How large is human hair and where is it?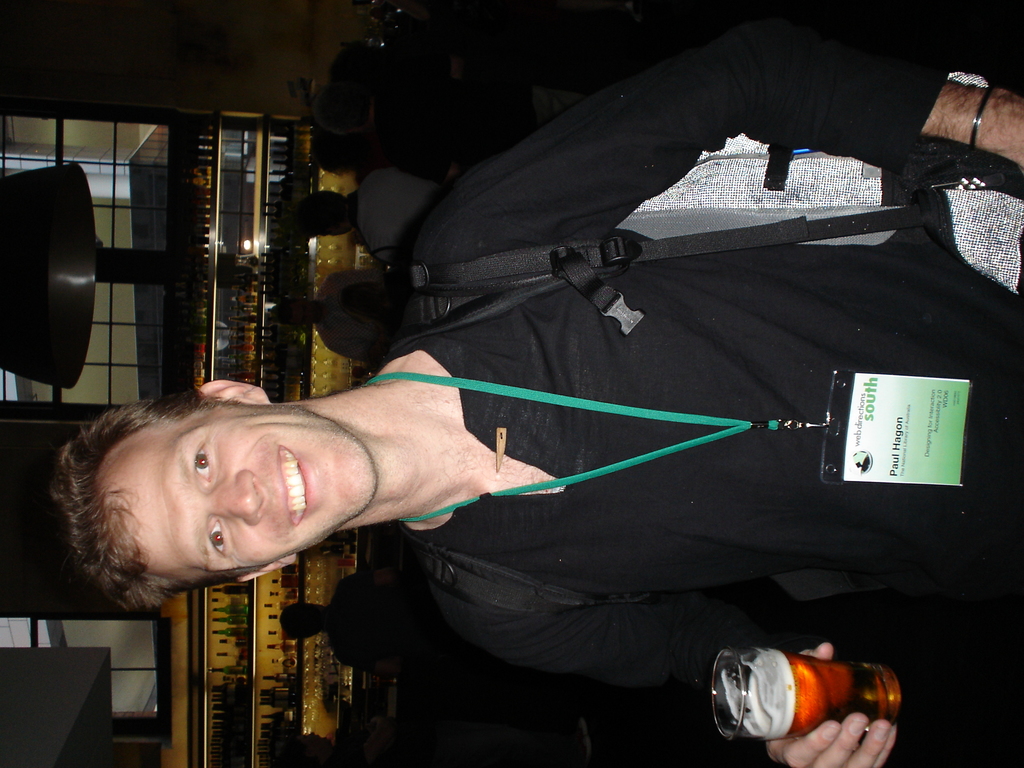
Bounding box: bbox=(49, 392, 280, 617).
